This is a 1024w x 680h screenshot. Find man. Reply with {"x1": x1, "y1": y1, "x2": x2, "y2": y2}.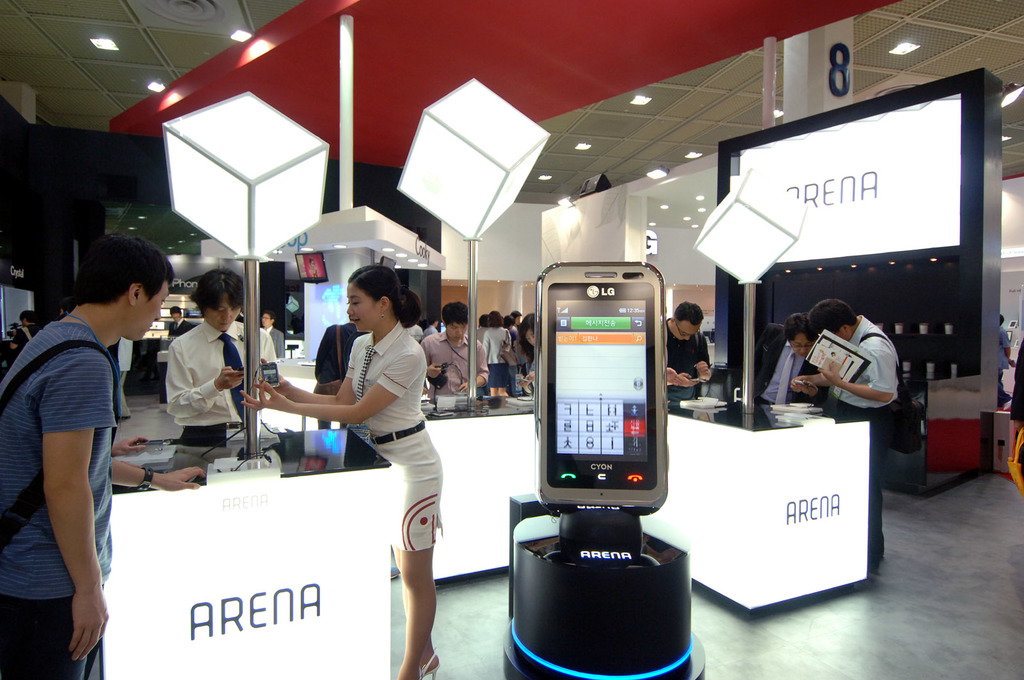
{"x1": 12, "y1": 216, "x2": 159, "y2": 656}.
